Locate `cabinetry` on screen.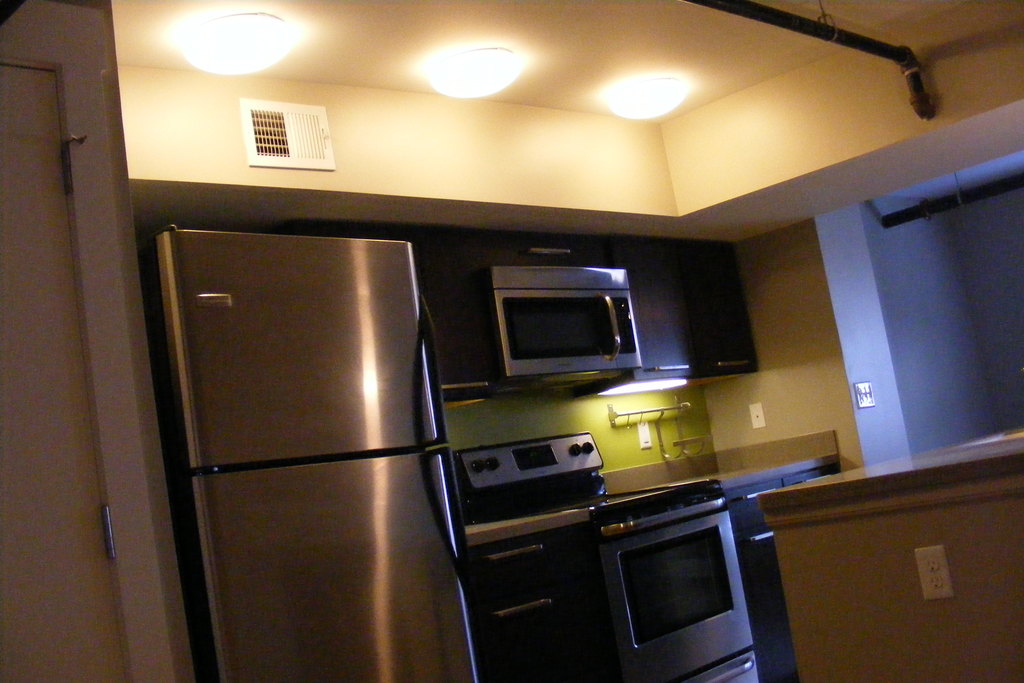
On screen at pyautogui.locateOnScreen(594, 497, 743, 682).
